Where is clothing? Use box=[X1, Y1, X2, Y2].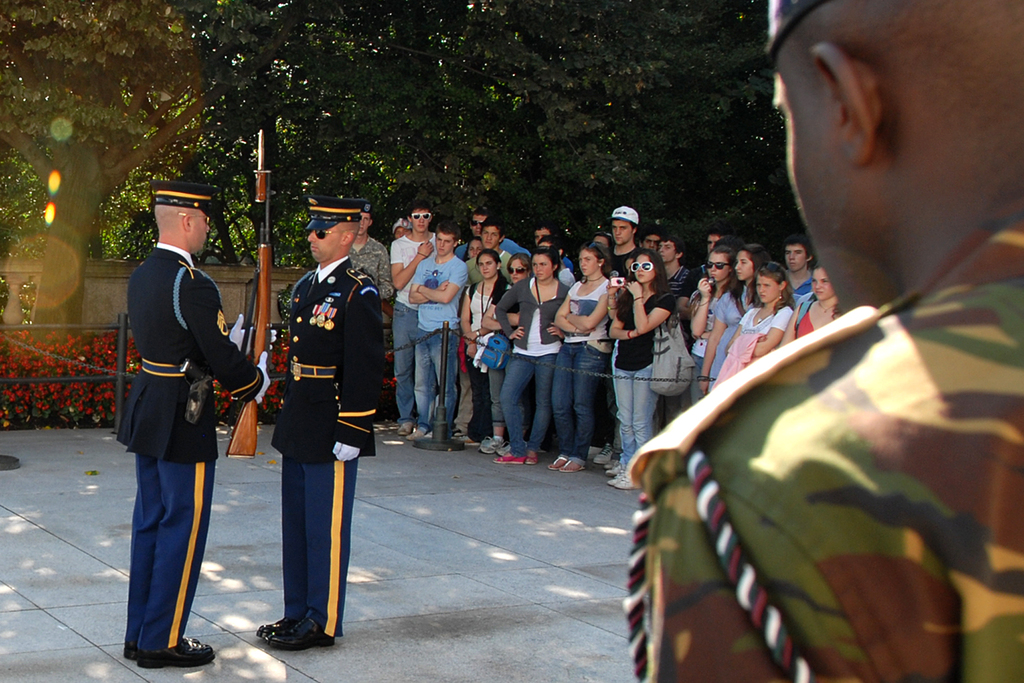
box=[709, 285, 746, 397].
